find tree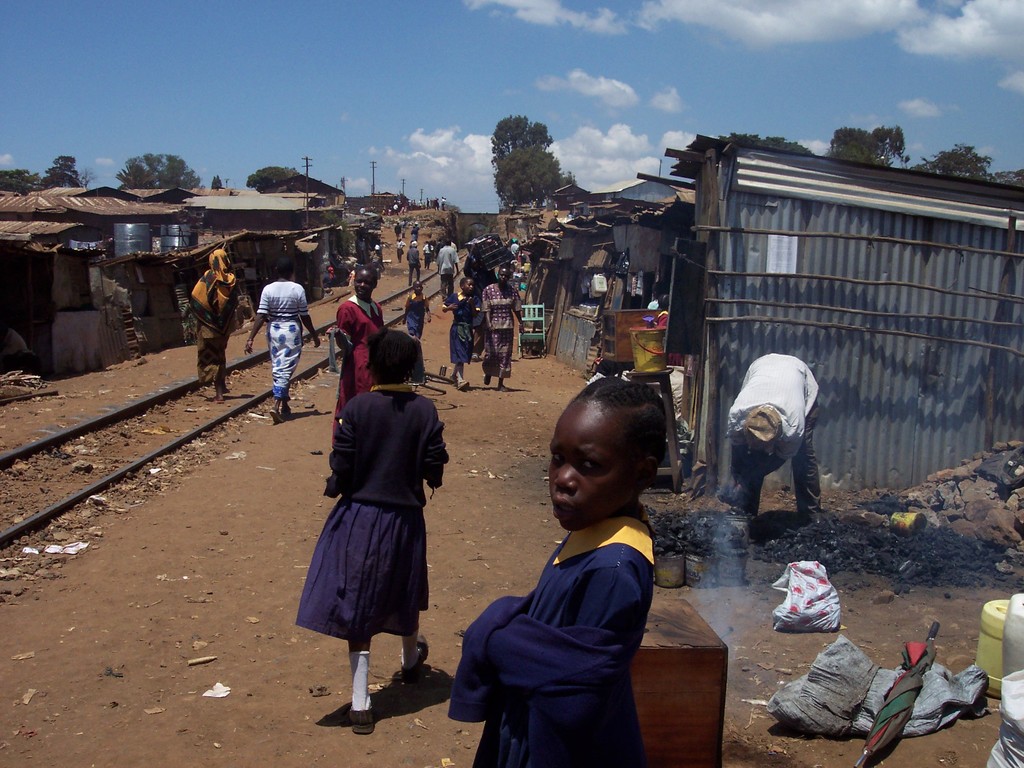
905, 141, 1000, 184
